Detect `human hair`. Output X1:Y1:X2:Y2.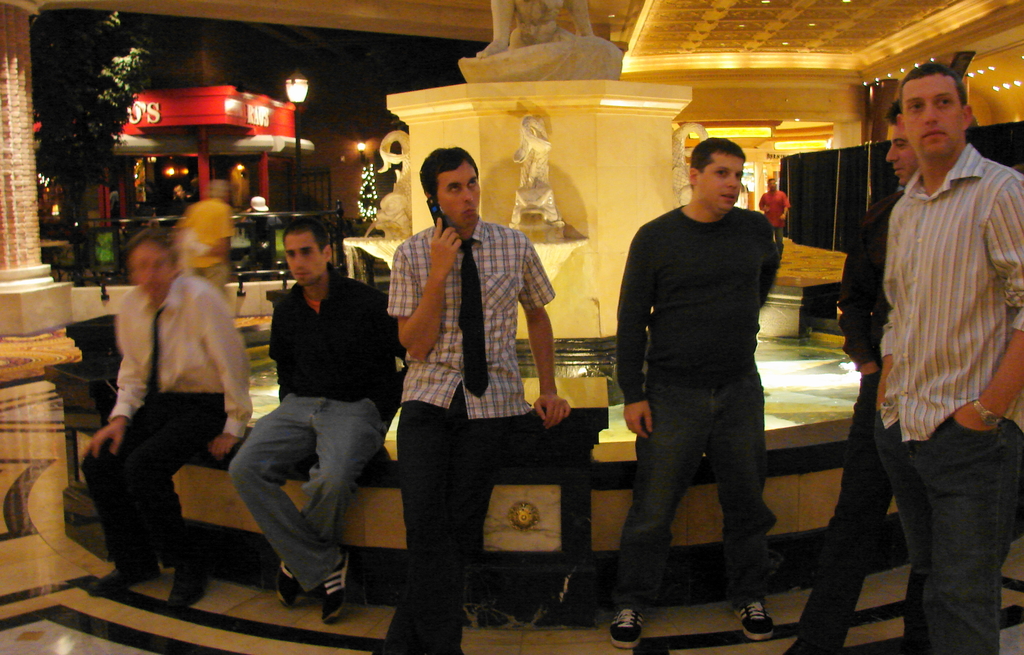
888:103:902:125.
